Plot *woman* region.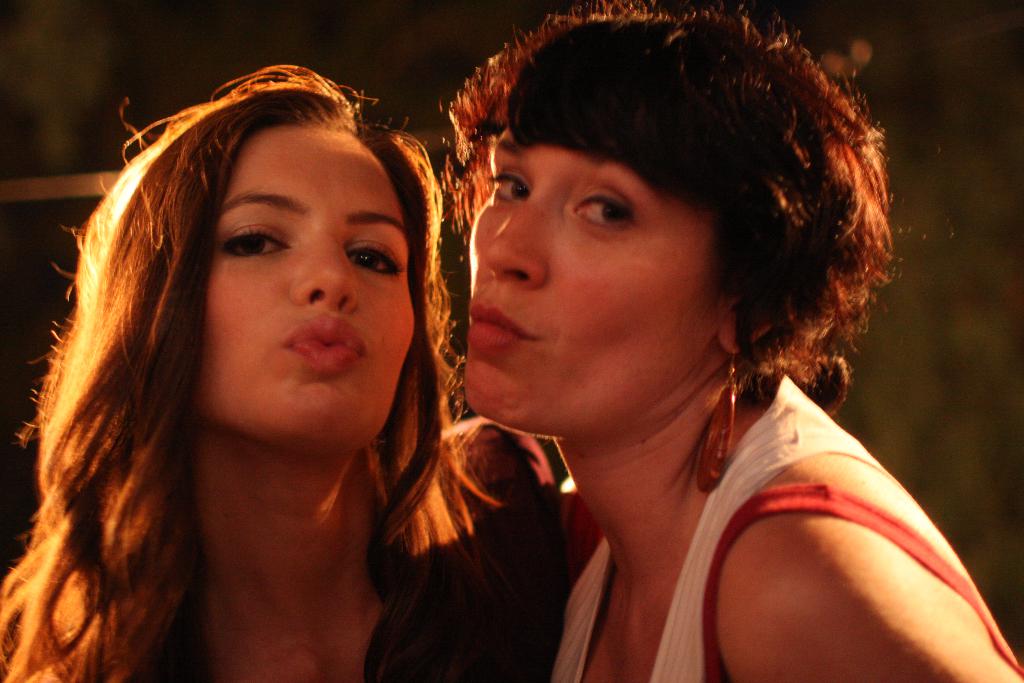
Plotted at select_region(33, 64, 559, 682).
